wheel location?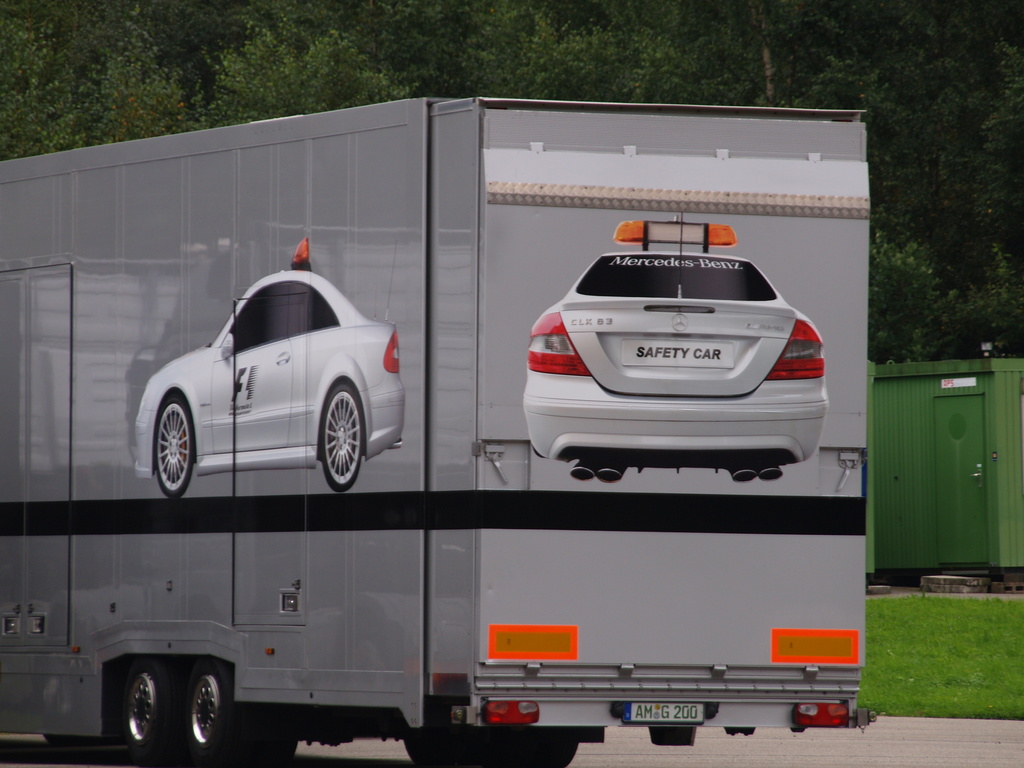
(123, 669, 191, 767)
